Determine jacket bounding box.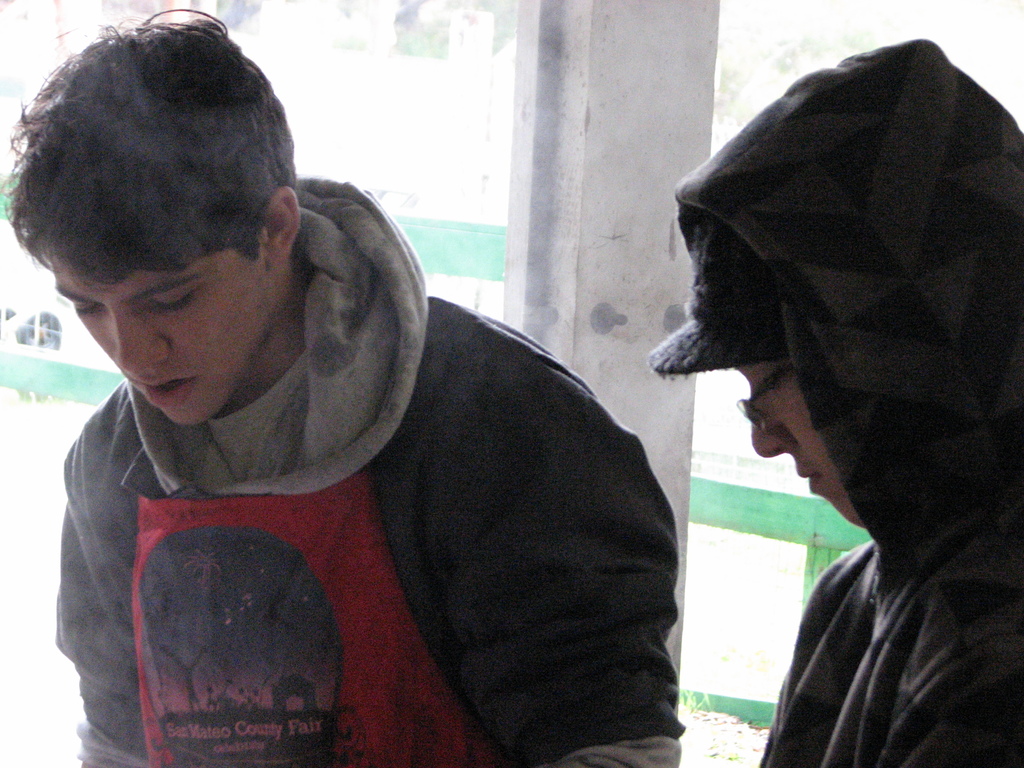
Determined: [left=762, top=37, right=1023, bottom=767].
